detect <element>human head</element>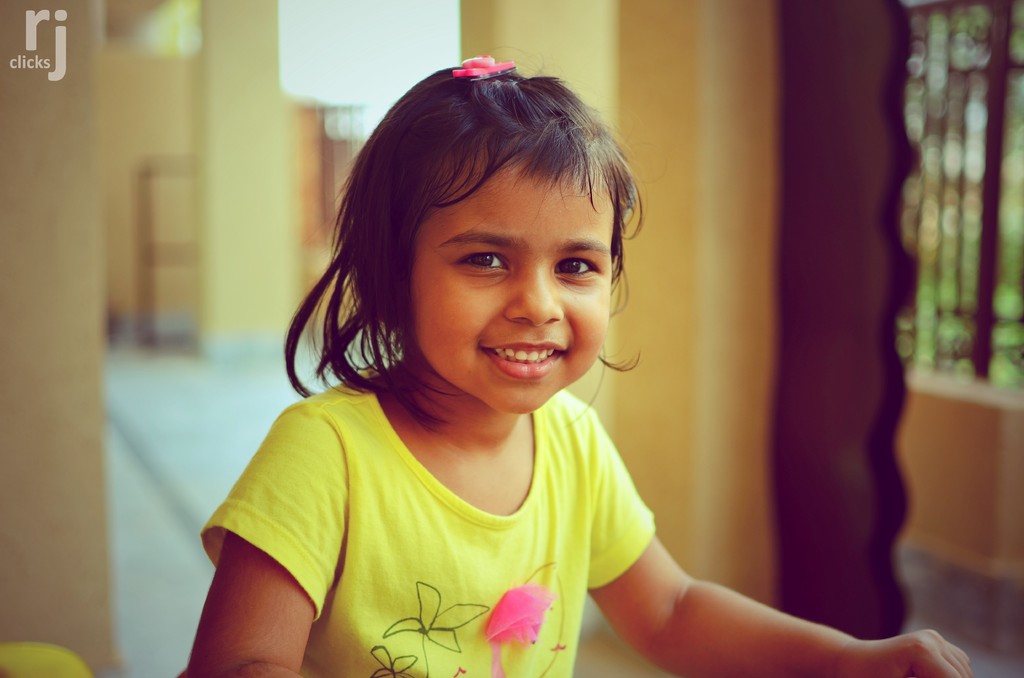
[326, 58, 637, 427]
